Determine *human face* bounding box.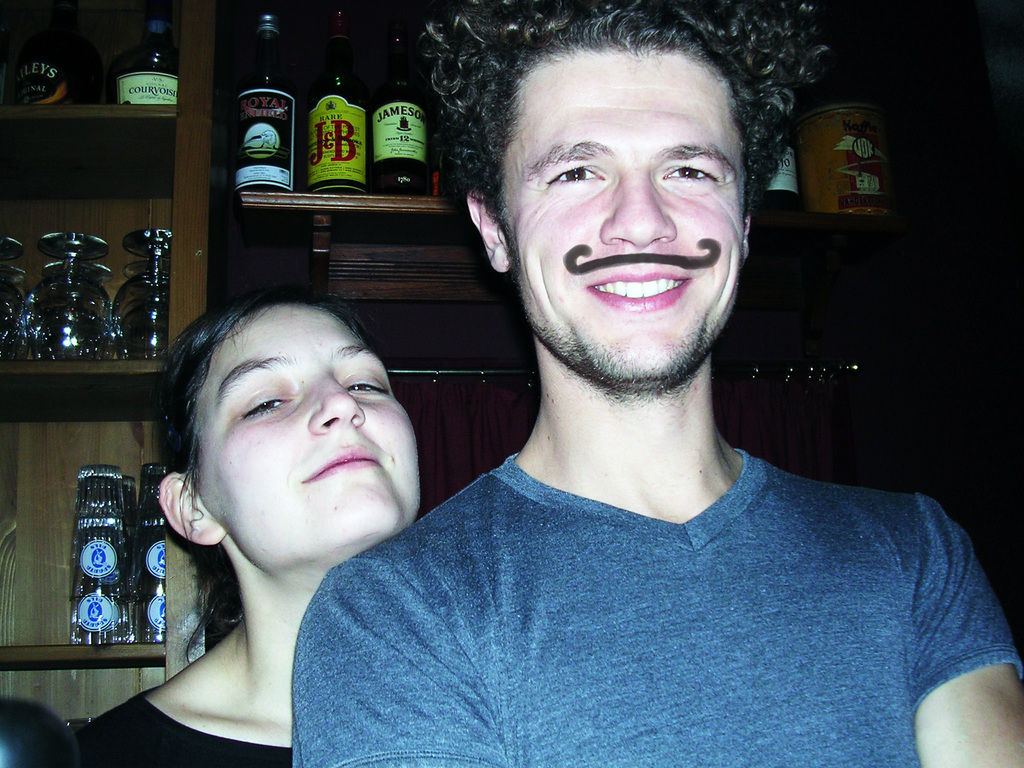
Determined: {"x1": 193, "y1": 303, "x2": 421, "y2": 573}.
